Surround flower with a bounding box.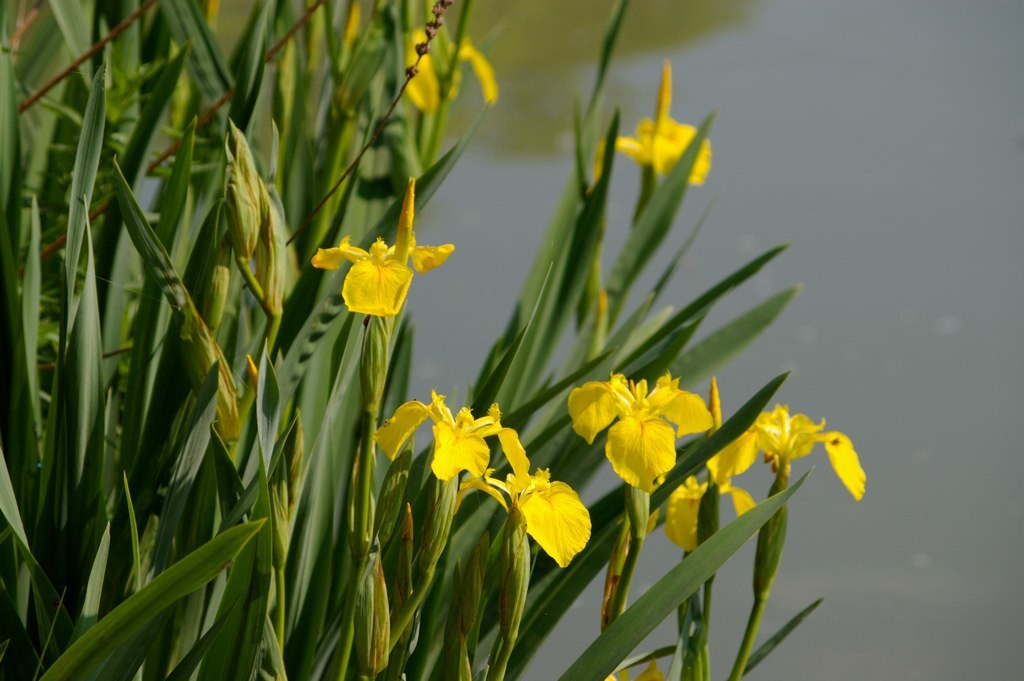
Rect(584, 141, 604, 191).
